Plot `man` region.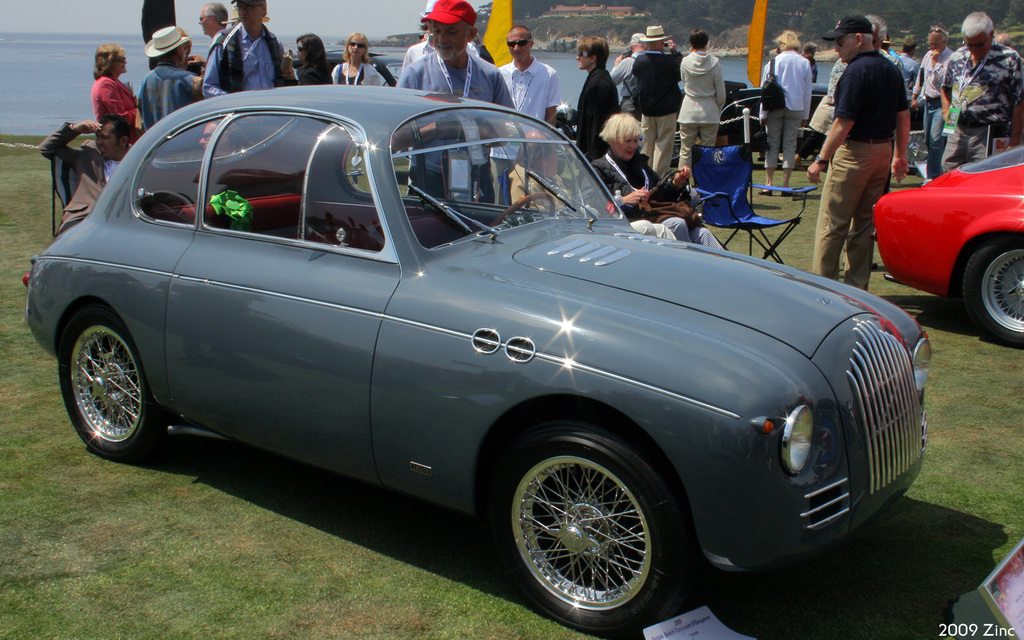
Plotted at x1=490, y1=25, x2=566, y2=212.
